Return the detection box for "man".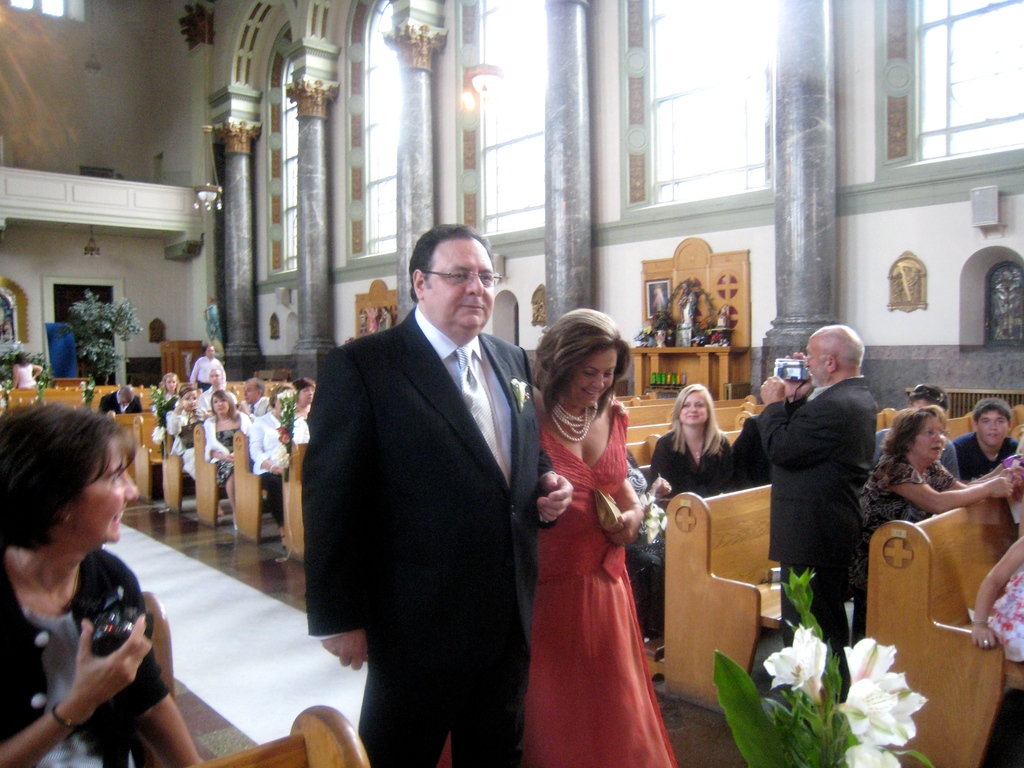
pyautogui.locateOnScreen(193, 365, 239, 409).
